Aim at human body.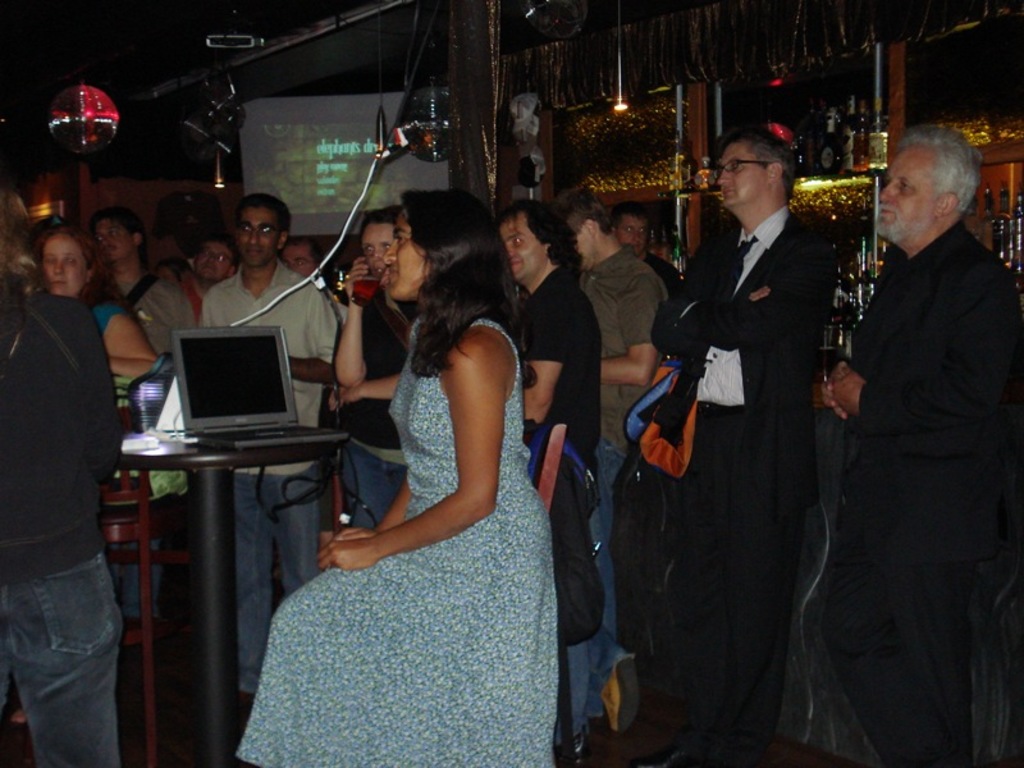
Aimed at <region>581, 246, 662, 728</region>.
